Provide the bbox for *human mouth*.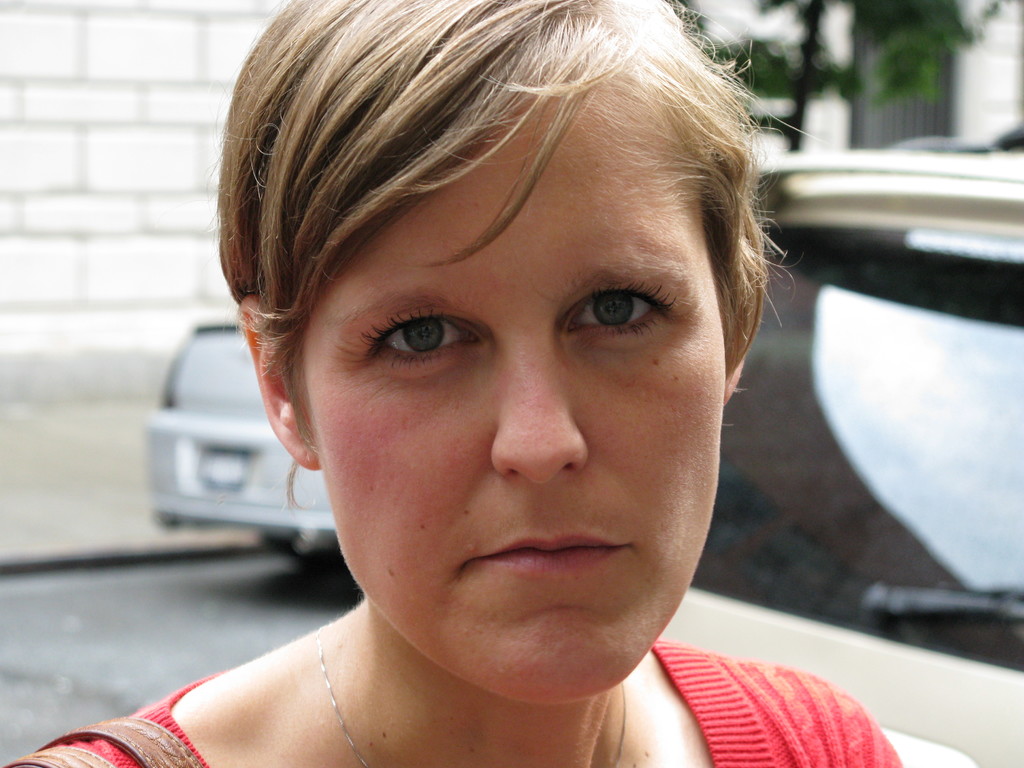
<bbox>476, 534, 635, 580</bbox>.
